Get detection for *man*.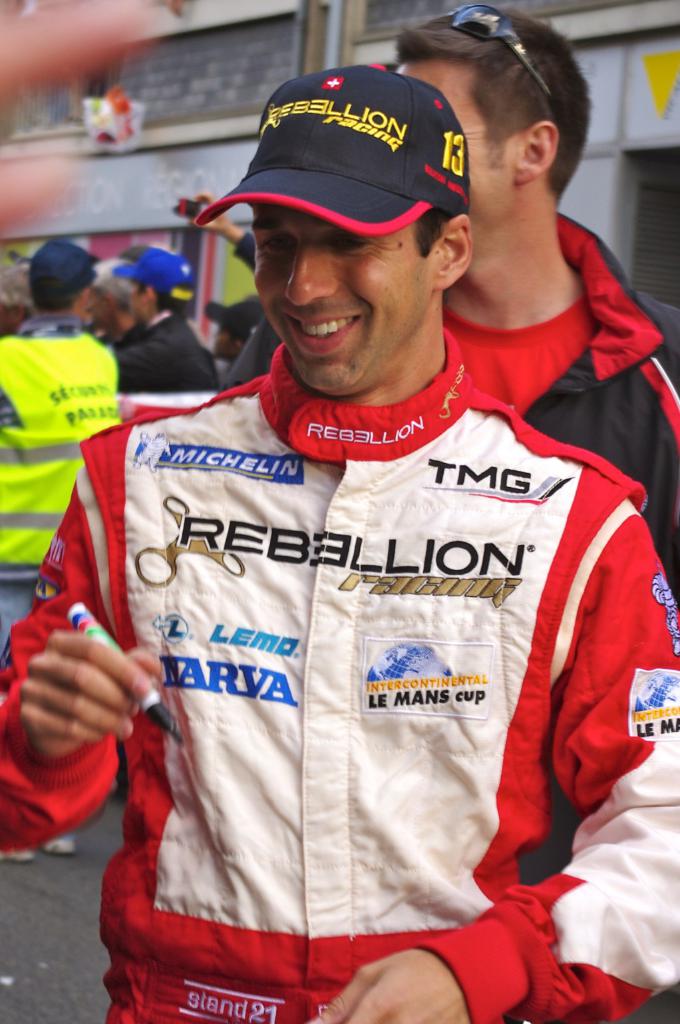
Detection: bbox=[85, 265, 152, 357].
